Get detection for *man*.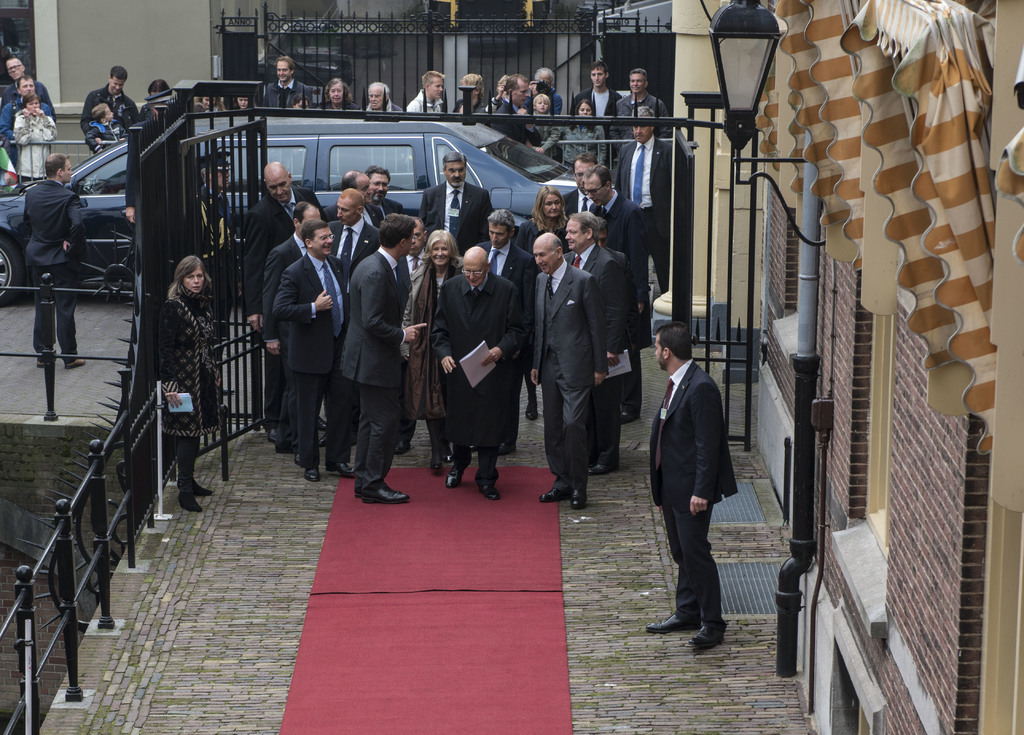
Detection: Rect(565, 213, 627, 469).
